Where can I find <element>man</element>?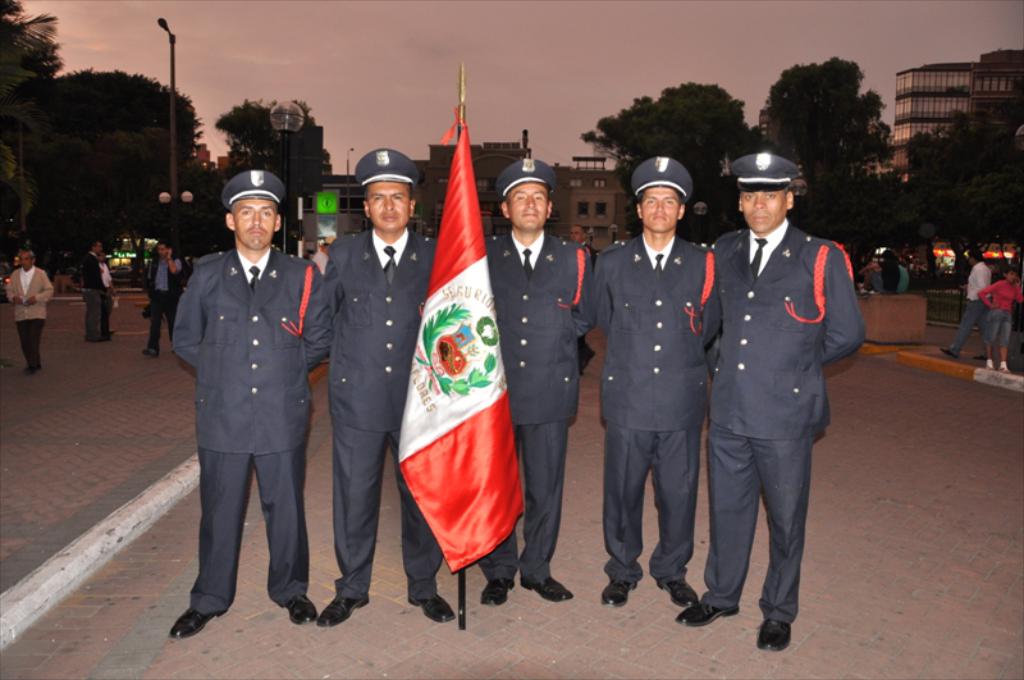
You can find it at locate(576, 140, 719, 598).
